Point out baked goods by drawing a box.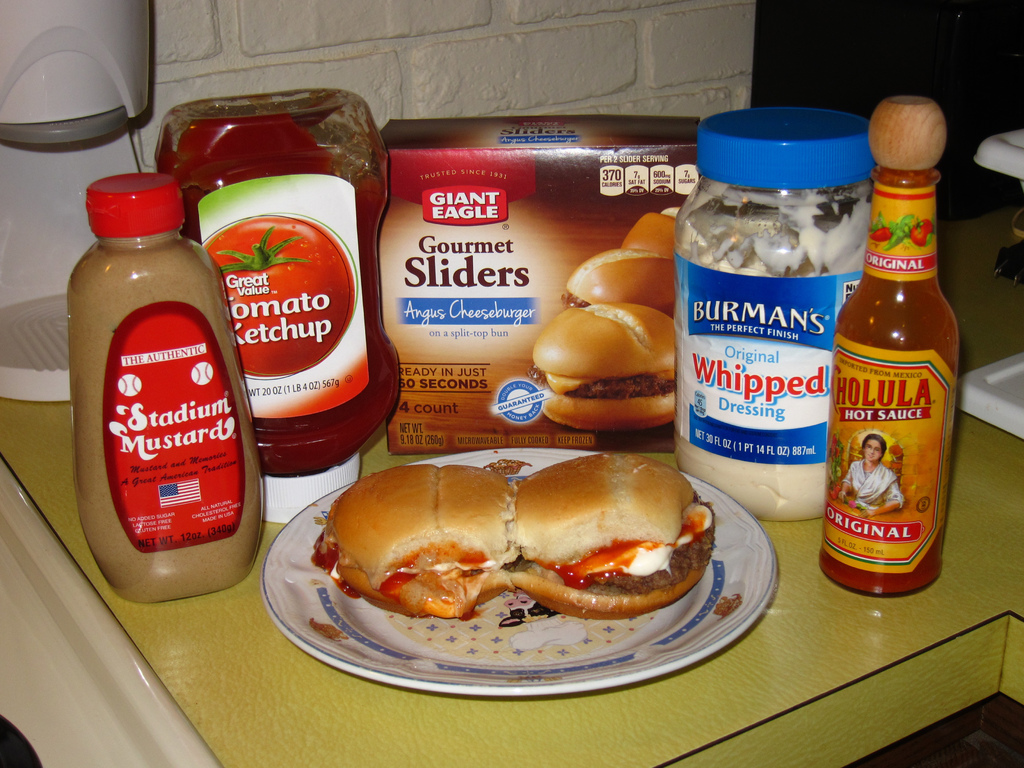
[623,205,687,262].
